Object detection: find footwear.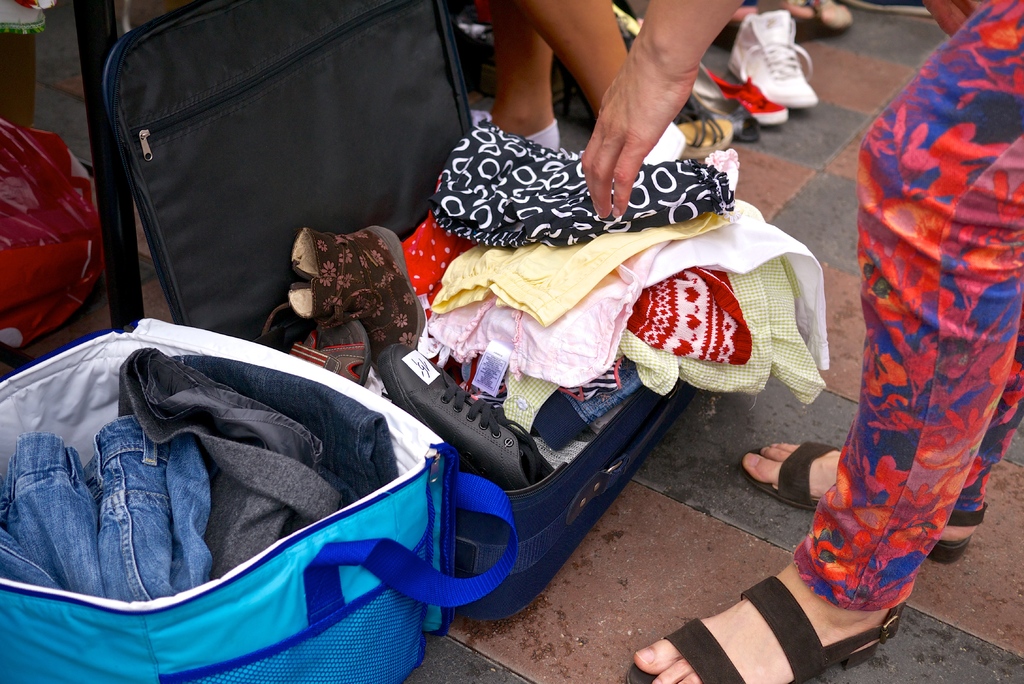
<box>280,318,367,384</box>.
